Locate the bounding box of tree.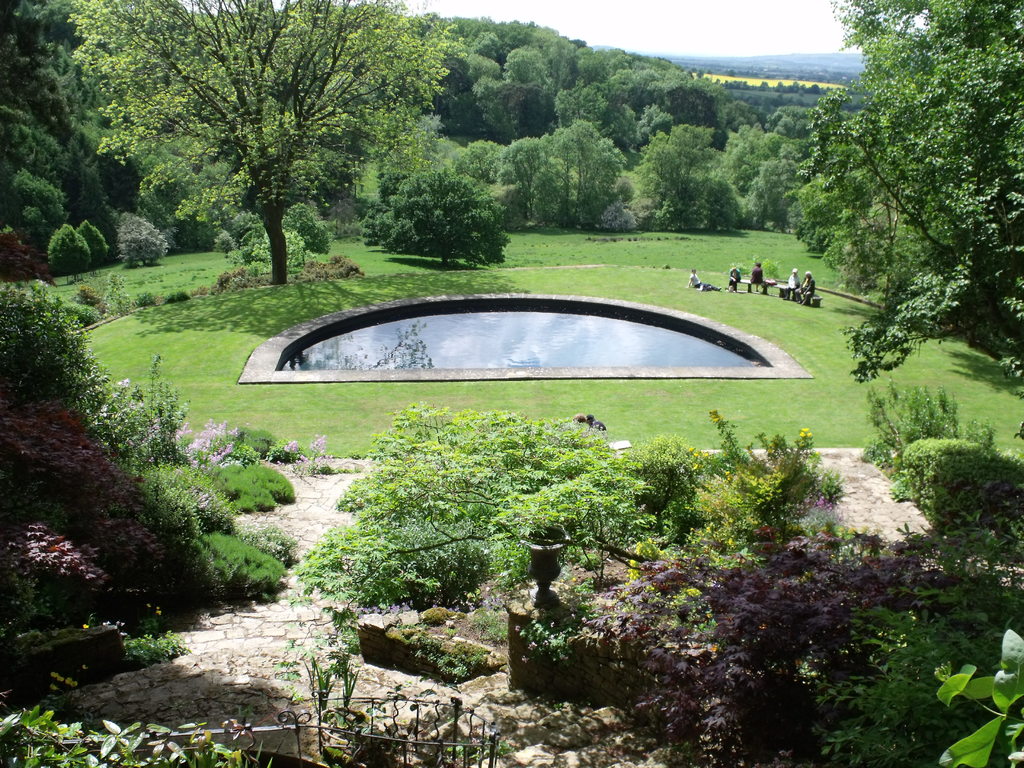
Bounding box: 858,372,990,476.
